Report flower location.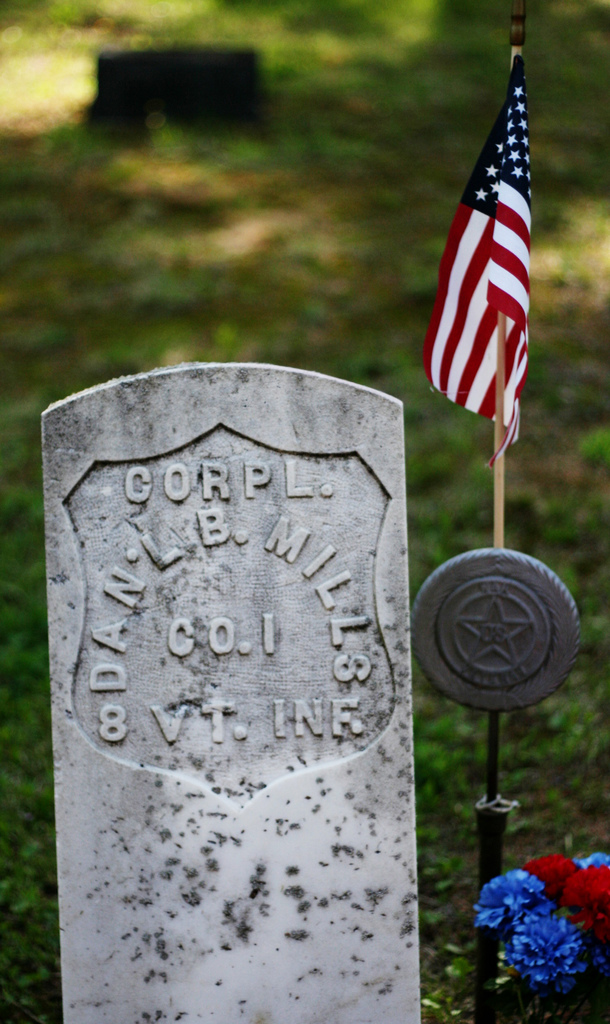
Report: bbox=(563, 865, 609, 935).
